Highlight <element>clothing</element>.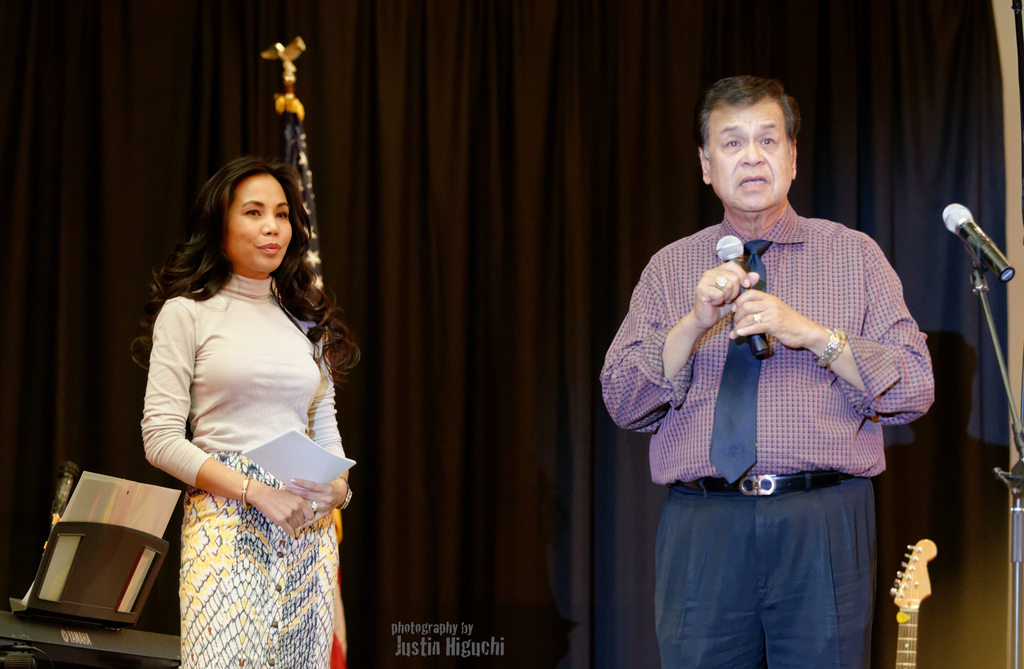
Highlighted region: box(596, 205, 938, 668).
